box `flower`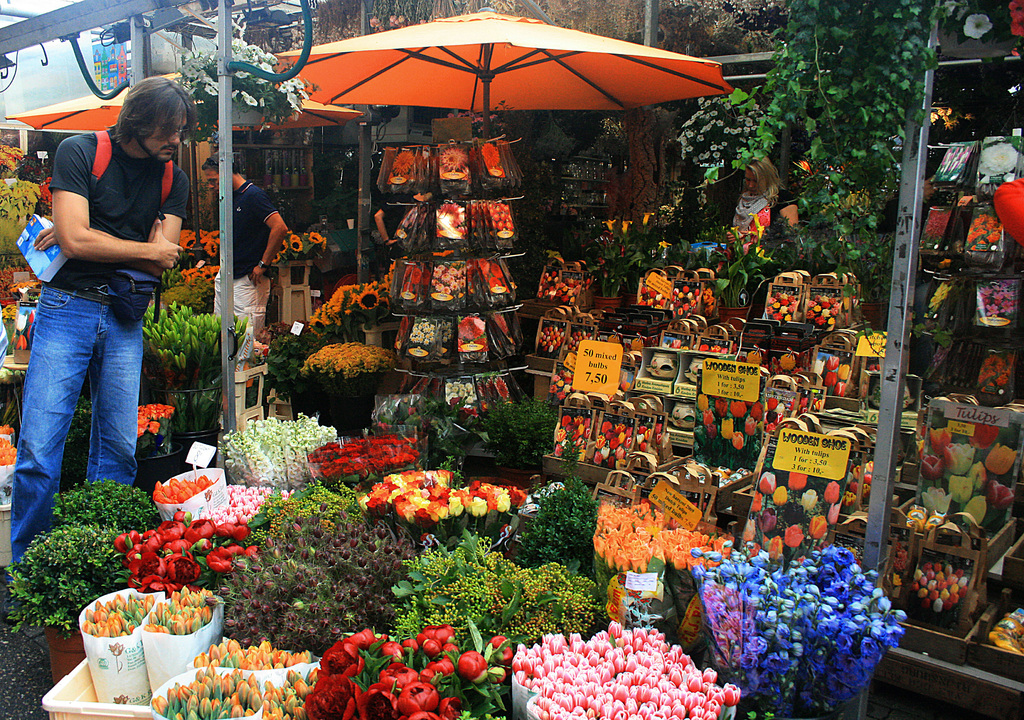
{"left": 836, "top": 364, "right": 849, "bottom": 379}
